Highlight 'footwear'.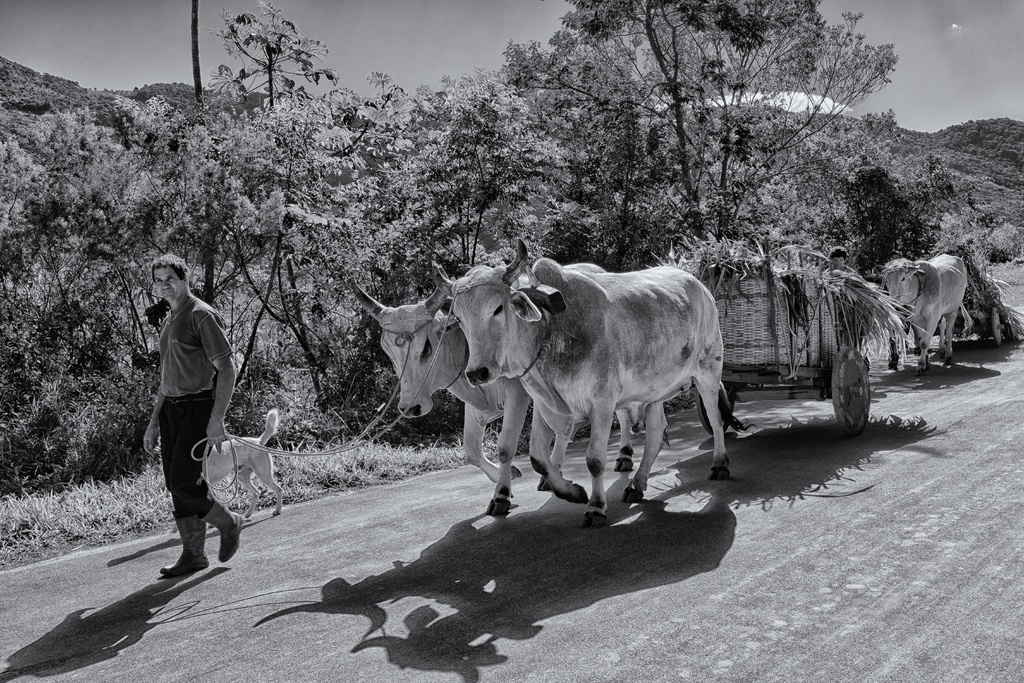
Highlighted region: bbox=[199, 493, 246, 568].
